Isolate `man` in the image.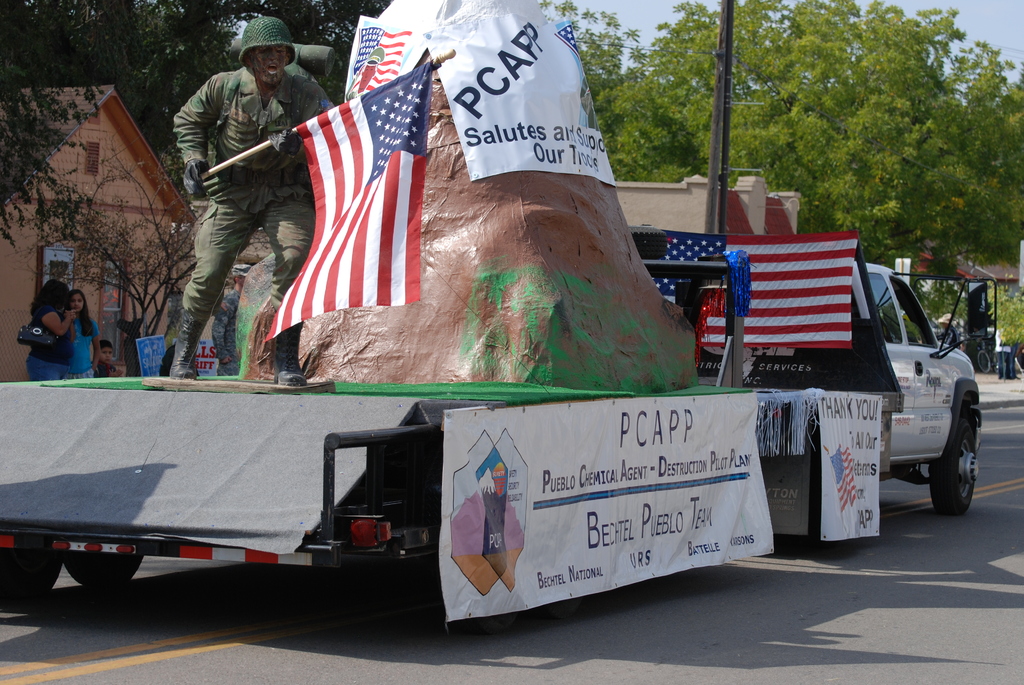
Isolated region: l=173, t=16, r=334, b=387.
